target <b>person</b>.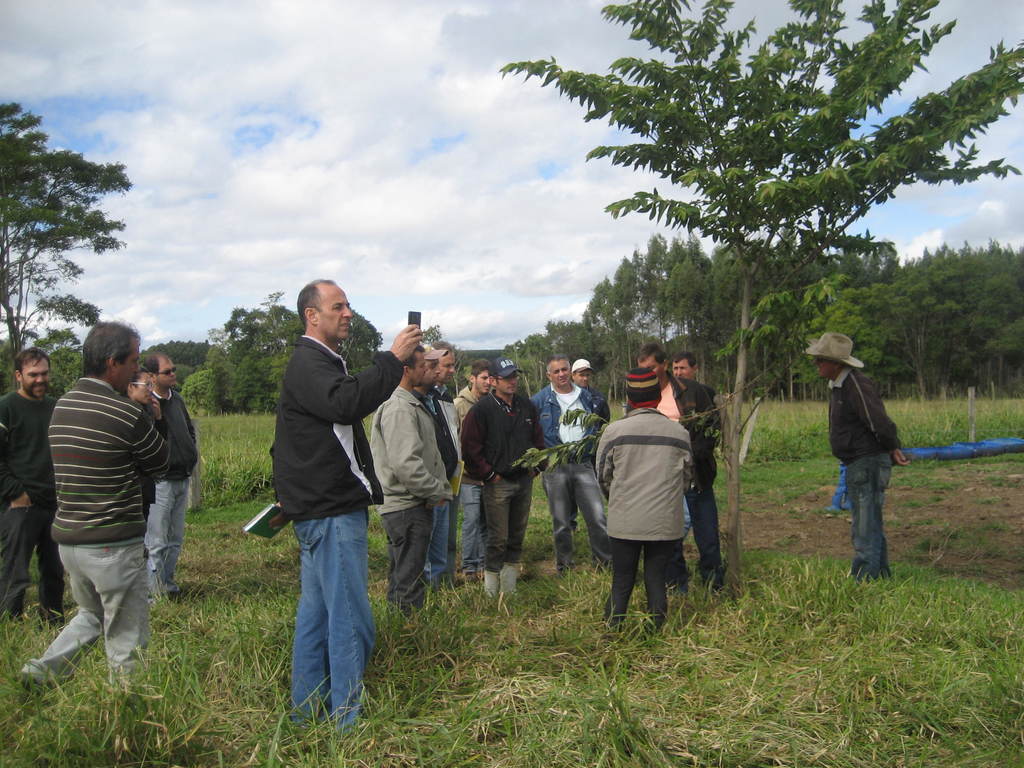
Target region: <bbox>22, 319, 168, 694</bbox>.
